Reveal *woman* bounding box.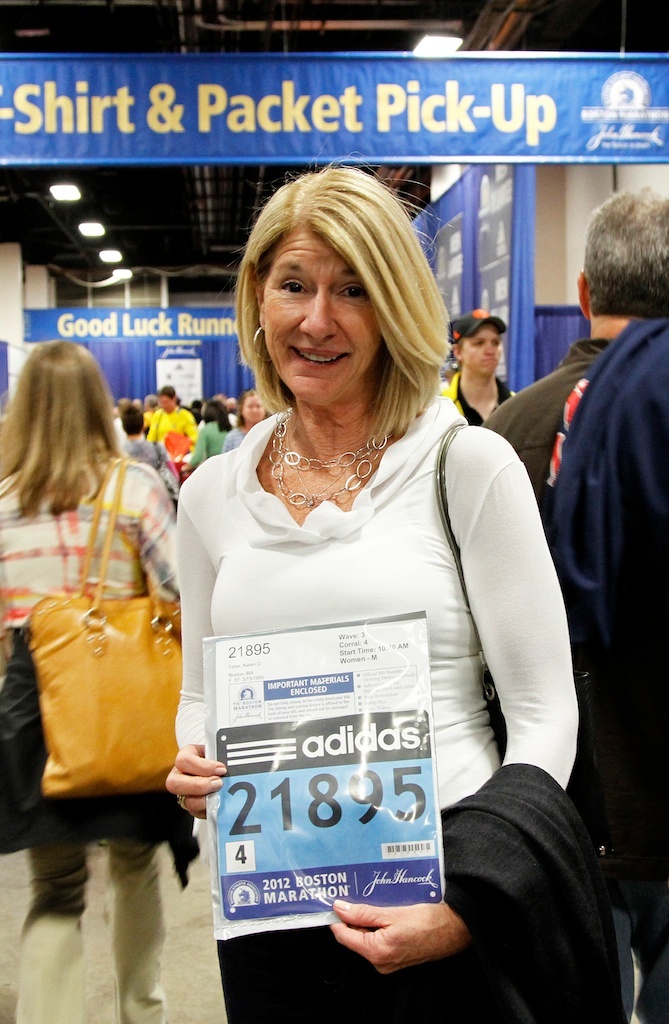
Revealed: box=[167, 169, 600, 1023].
